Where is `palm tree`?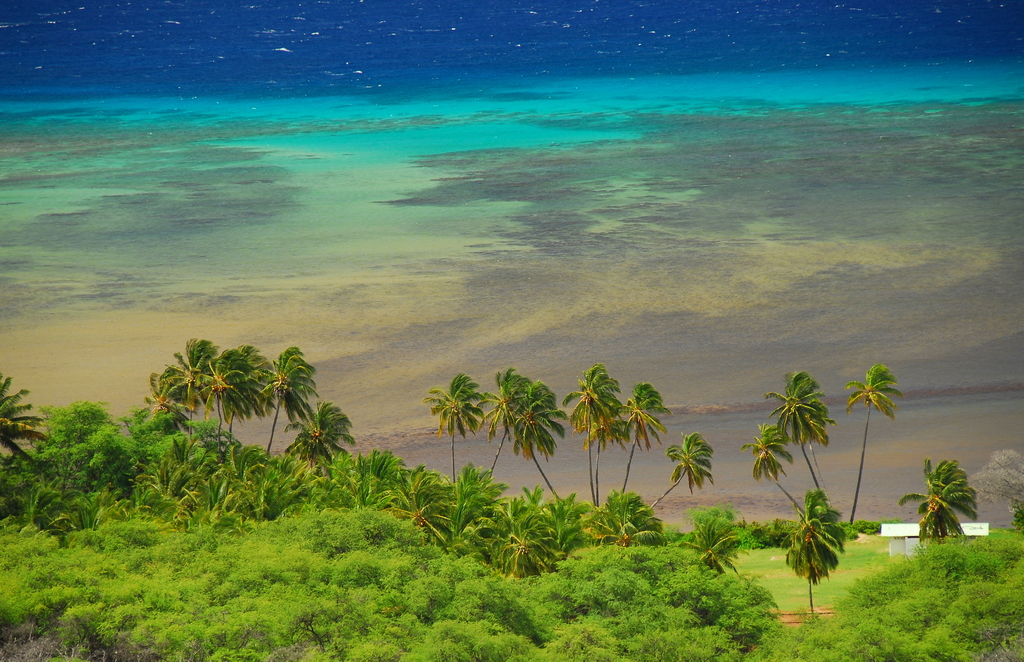
<bbox>761, 373, 840, 519</bbox>.
